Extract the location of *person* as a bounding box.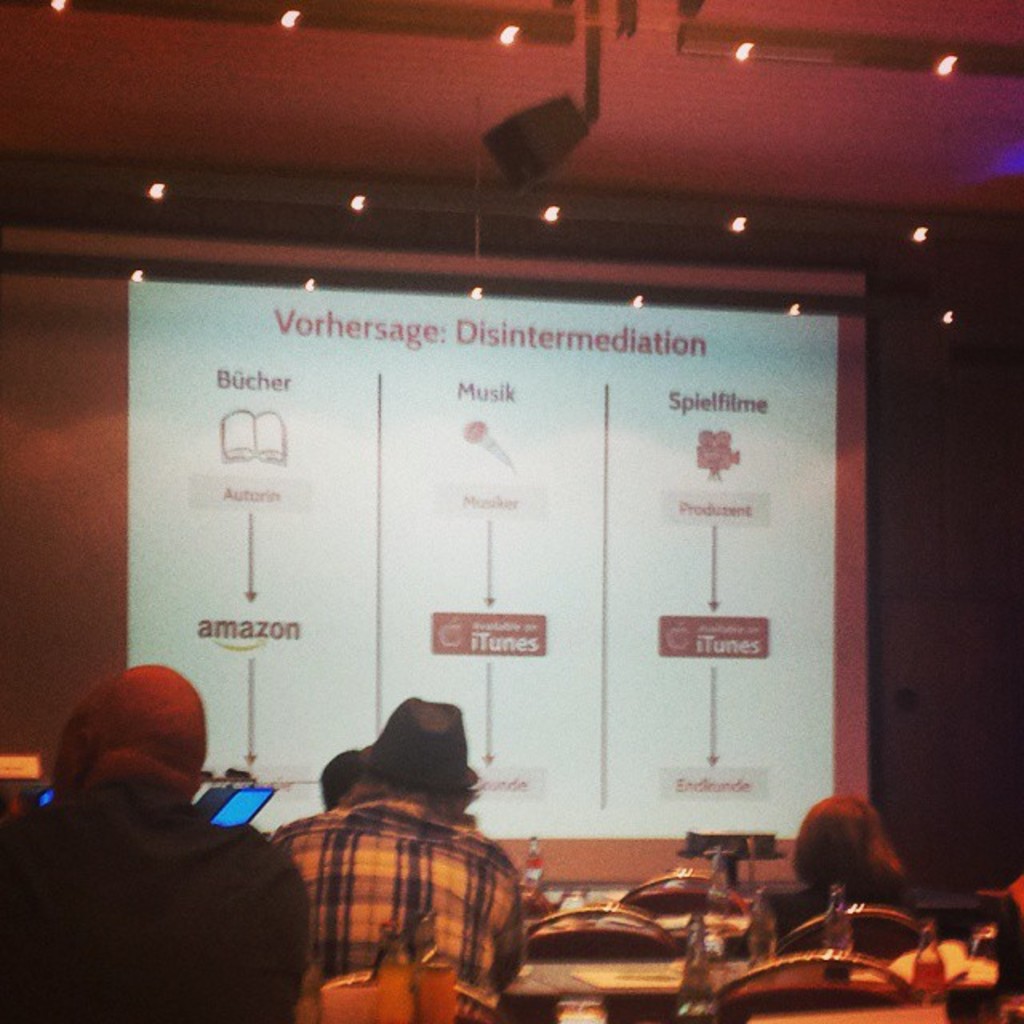
275/688/526/1022.
